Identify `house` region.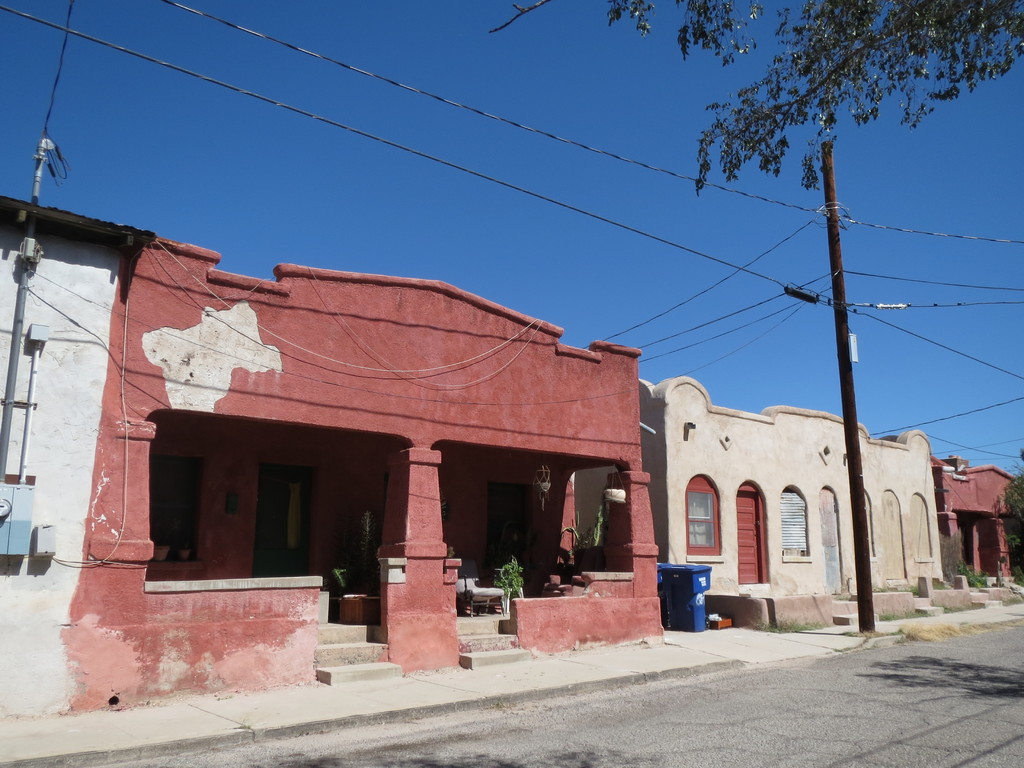
Region: l=928, t=452, r=1021, b=594.
